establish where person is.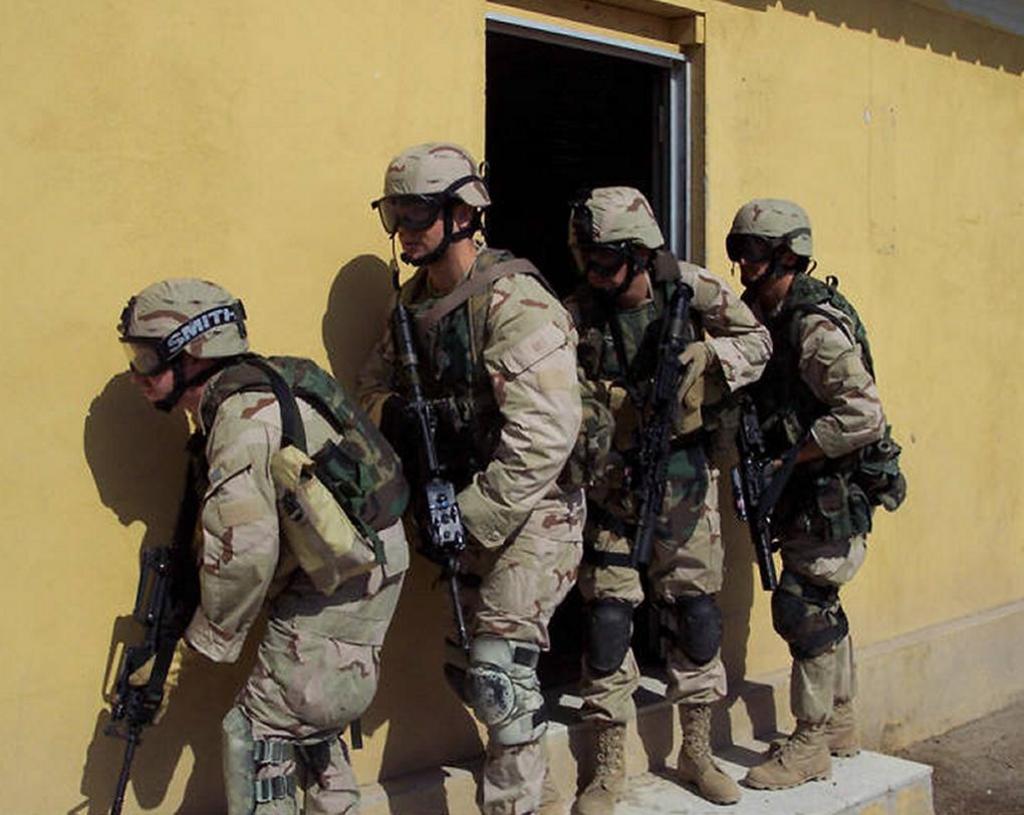
Established at locate(353, 143, 597, 814).
